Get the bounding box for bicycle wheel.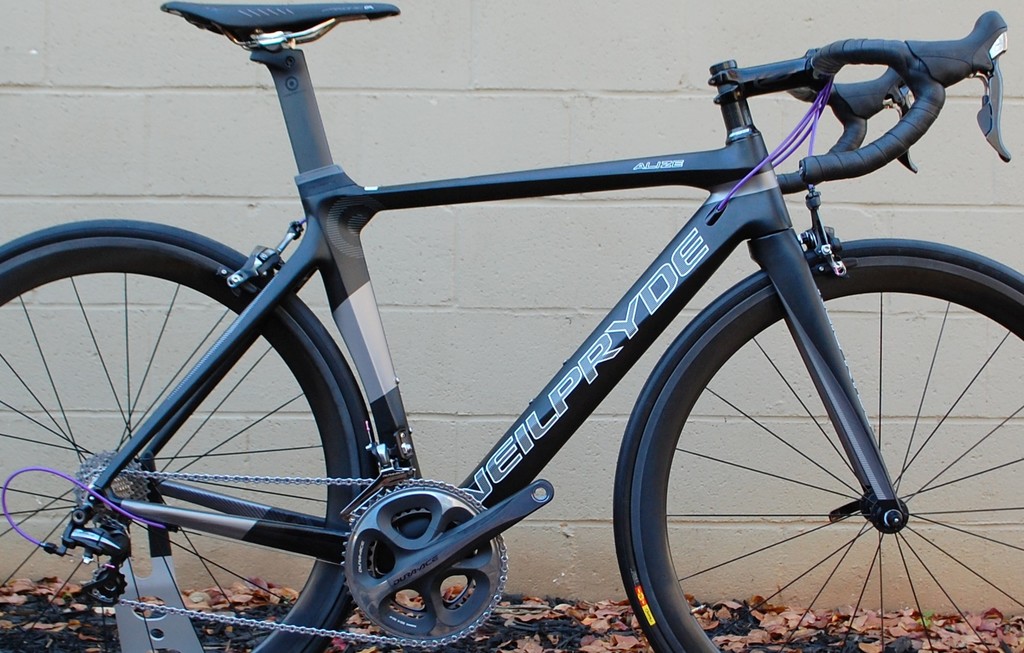
left=594, top=257, right=1003, bottom=652.
